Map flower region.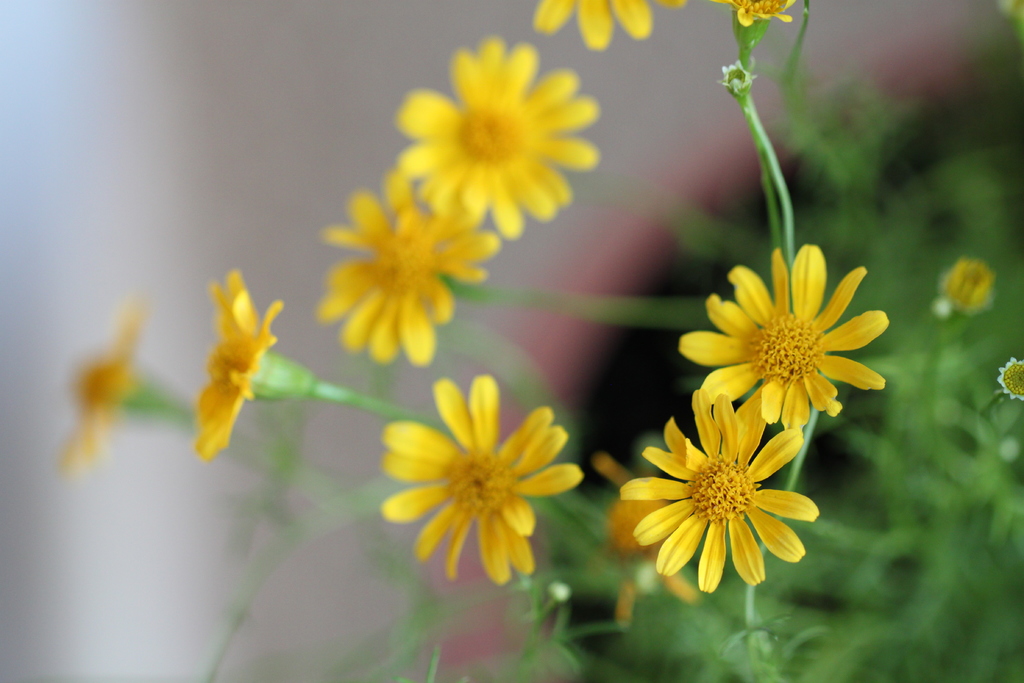
Mapped to 387, 28, 616, 233.
